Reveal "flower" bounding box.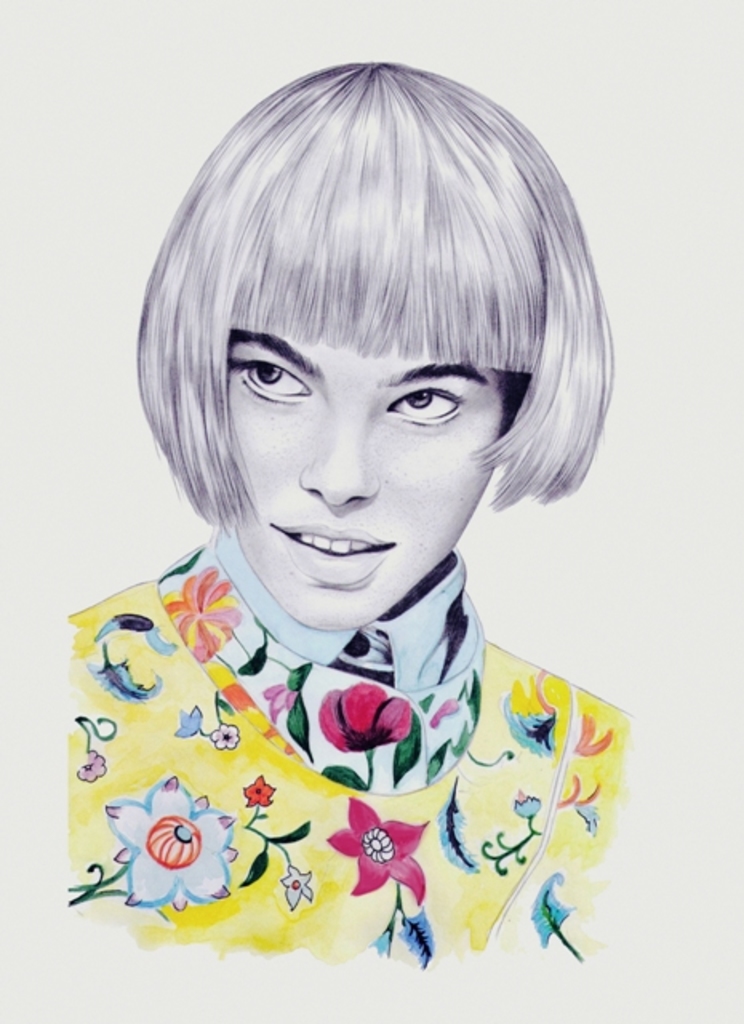
Revealed: [275, 859, 310, 910].
